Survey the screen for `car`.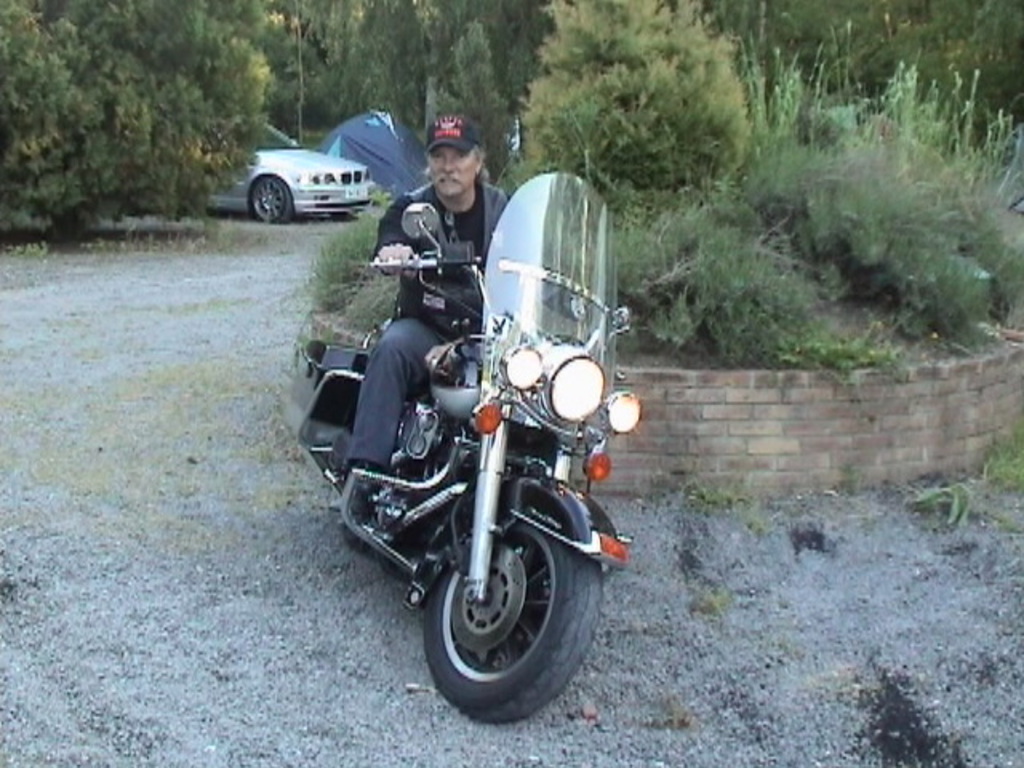
Survey found: 202:120:378:222.
